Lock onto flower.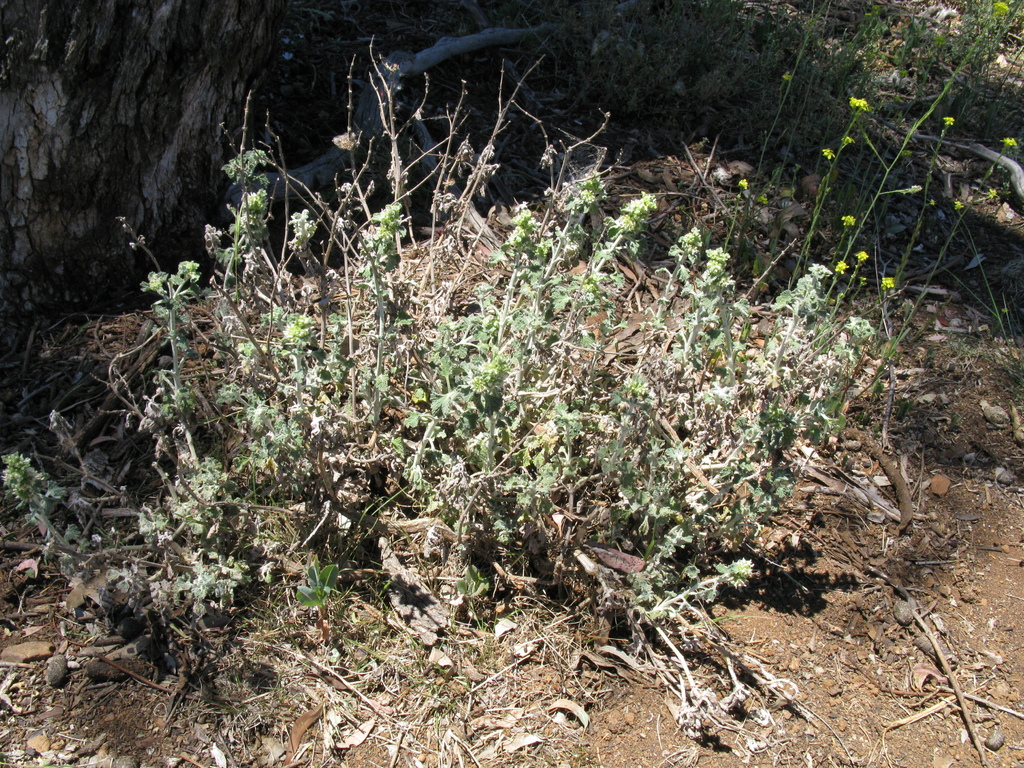
Locked: locate(883, 274, 897, 292).
